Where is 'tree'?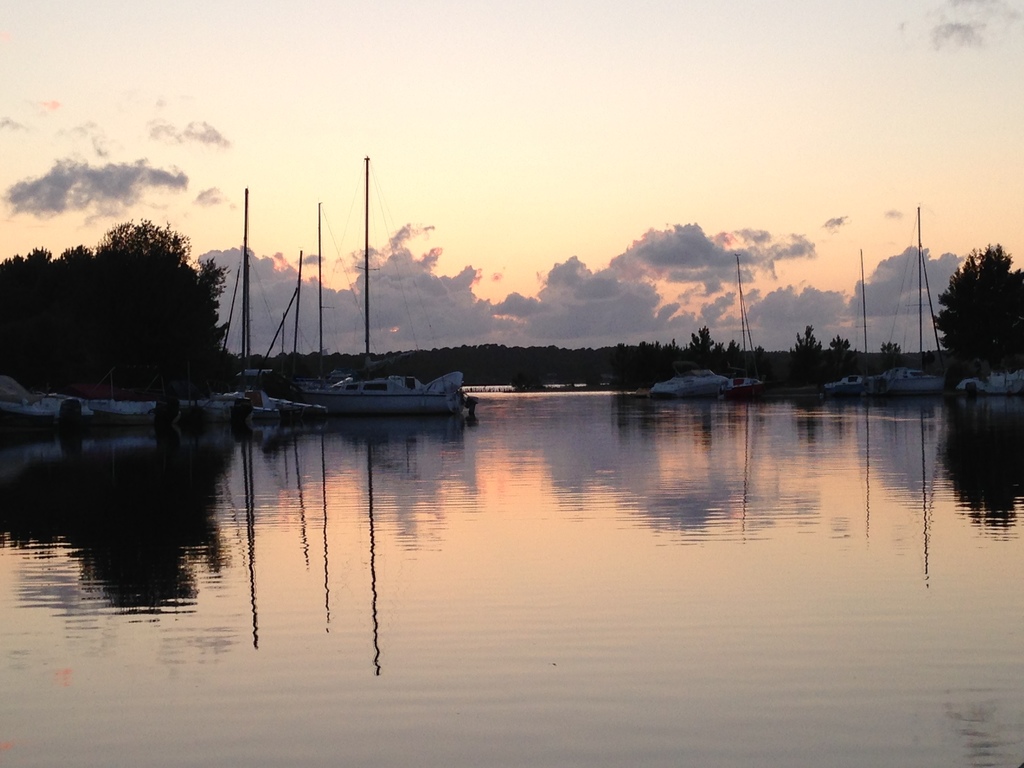
{"left": 787, "top": 325, "right": 824, "bottom": 364}.
